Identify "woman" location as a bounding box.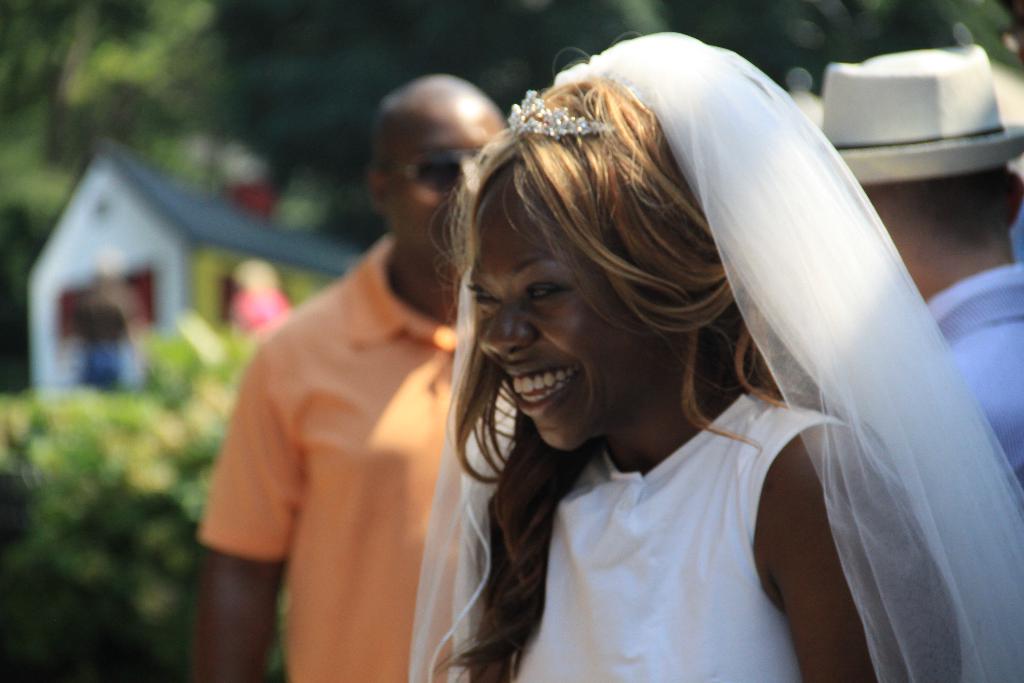
crop(196, 39, 1023, 664).
